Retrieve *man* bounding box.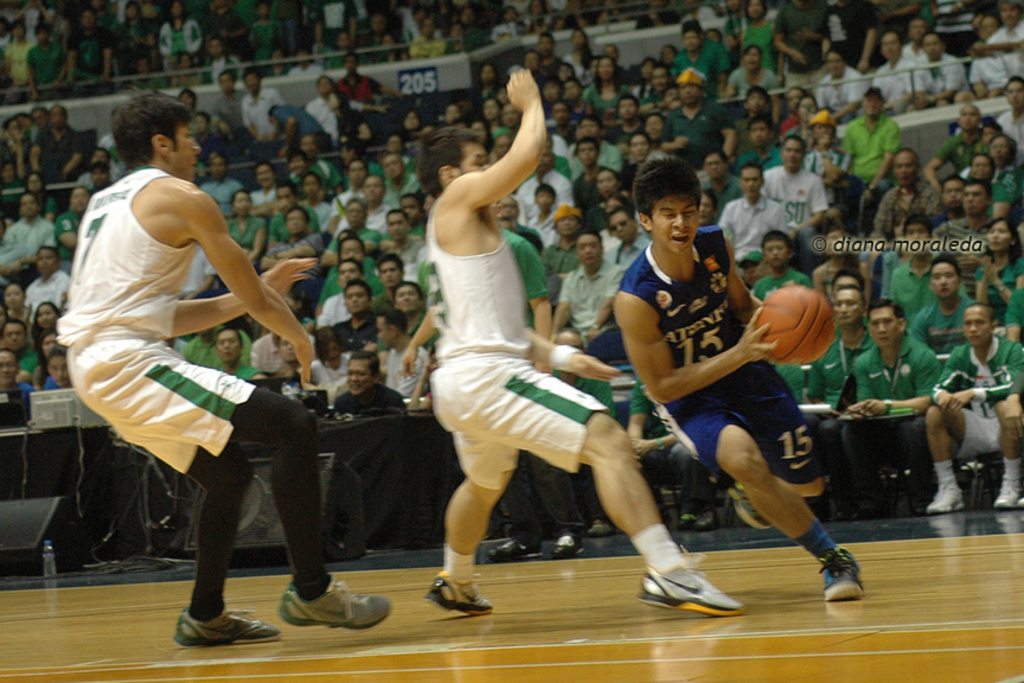
Bounding box: {"left": 1, "top": 350, "right": 25, "bottom": 385}.
